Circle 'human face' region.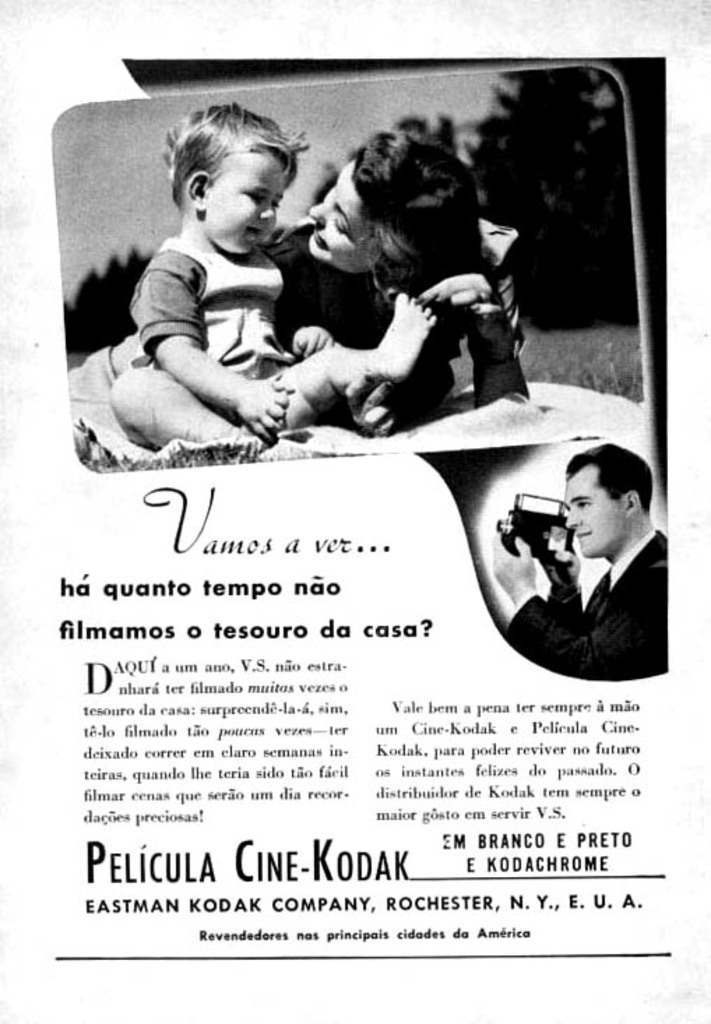
Region: bbox=(307, 156, 362, 274).
